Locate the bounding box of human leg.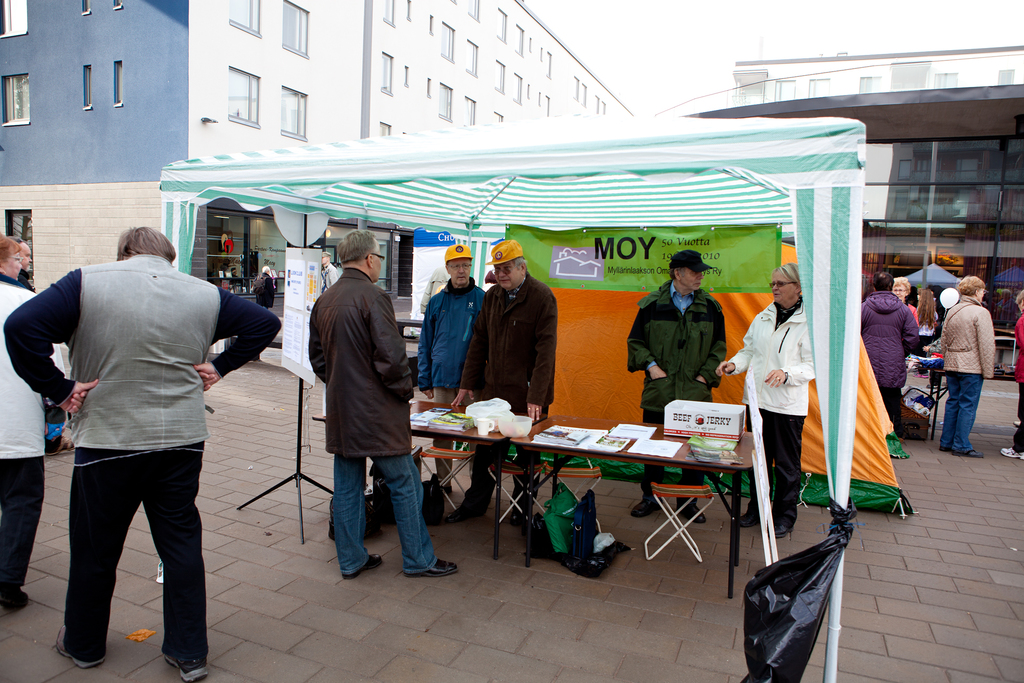
Bounding box: [631,383,671,517].
